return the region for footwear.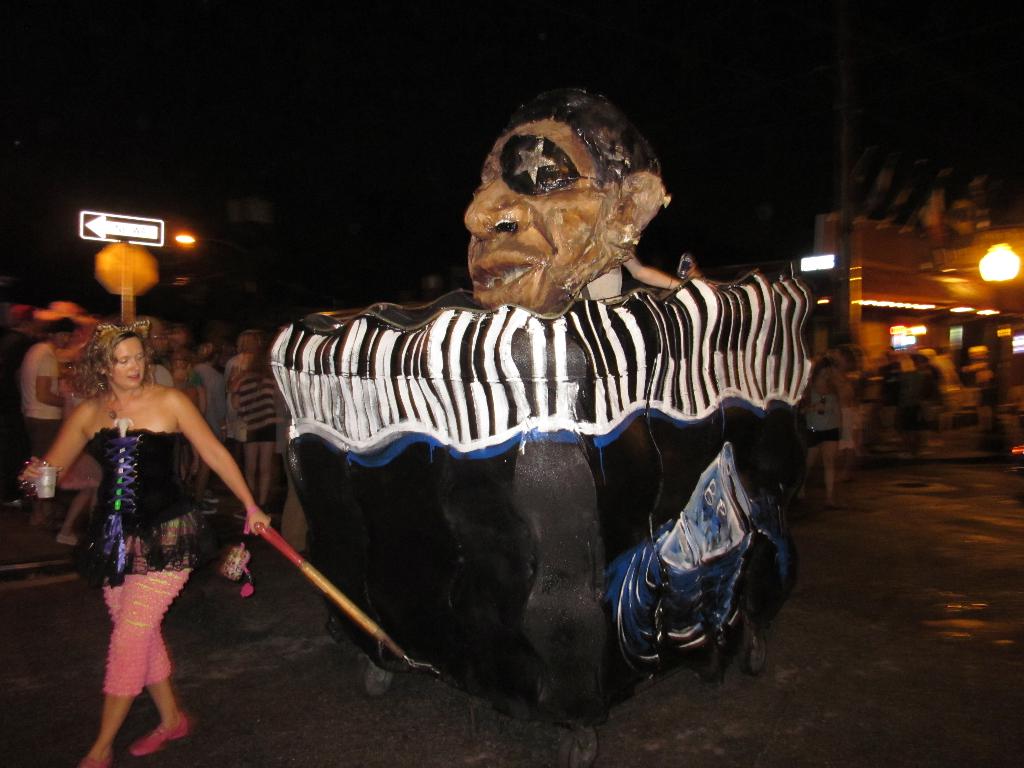
box(29, 515, 51, 527).
